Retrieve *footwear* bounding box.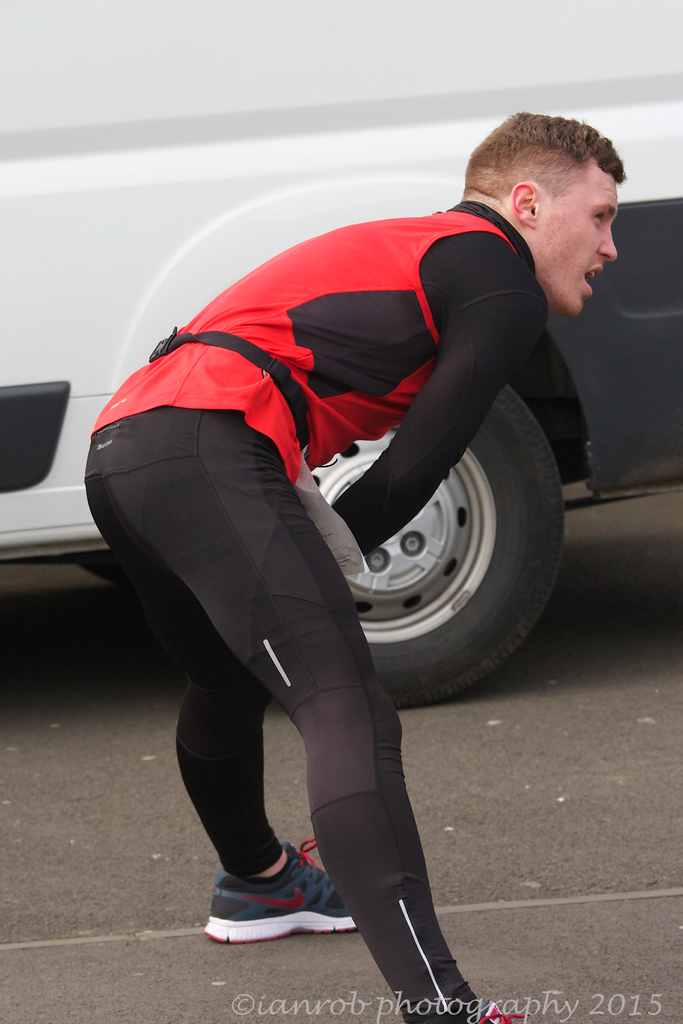
Bounding box: {"left": 199, "top": 854, "right": 347, "bottom": 952}.
